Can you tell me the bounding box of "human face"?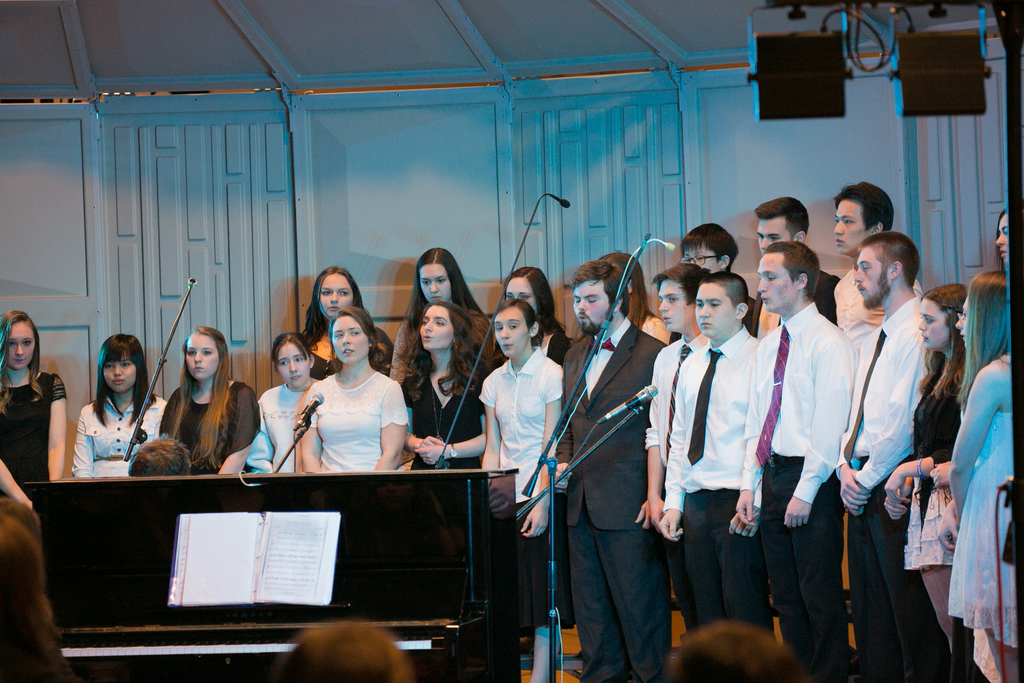
pyautogui.locateOnScreen(684, 243, 721, 276).
